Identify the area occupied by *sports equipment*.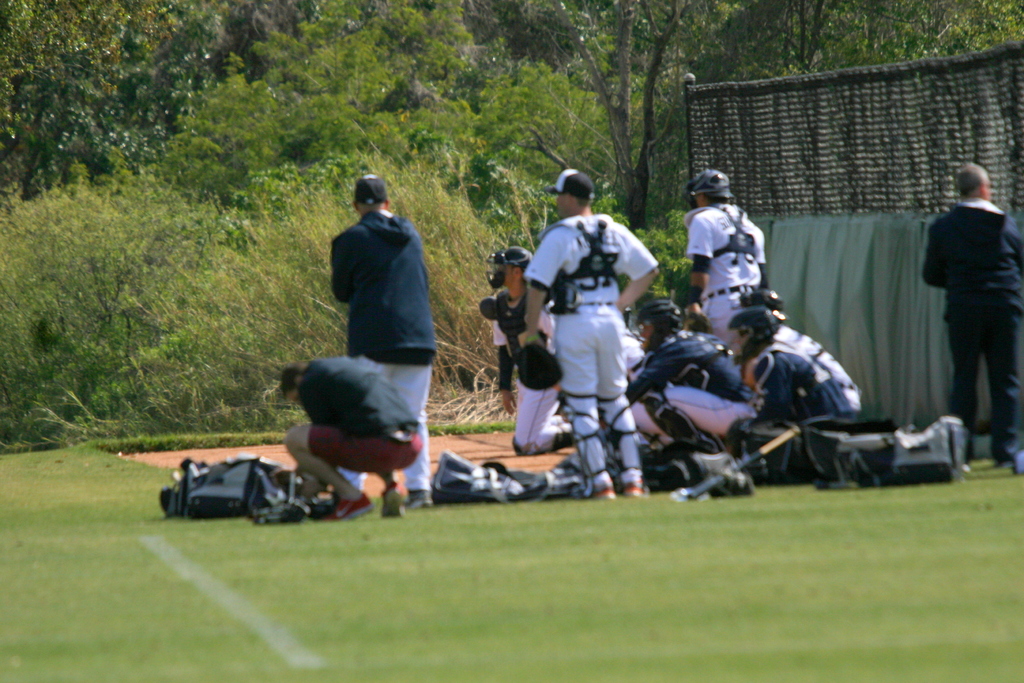
Area: <box>628,293,685,352</box>.
